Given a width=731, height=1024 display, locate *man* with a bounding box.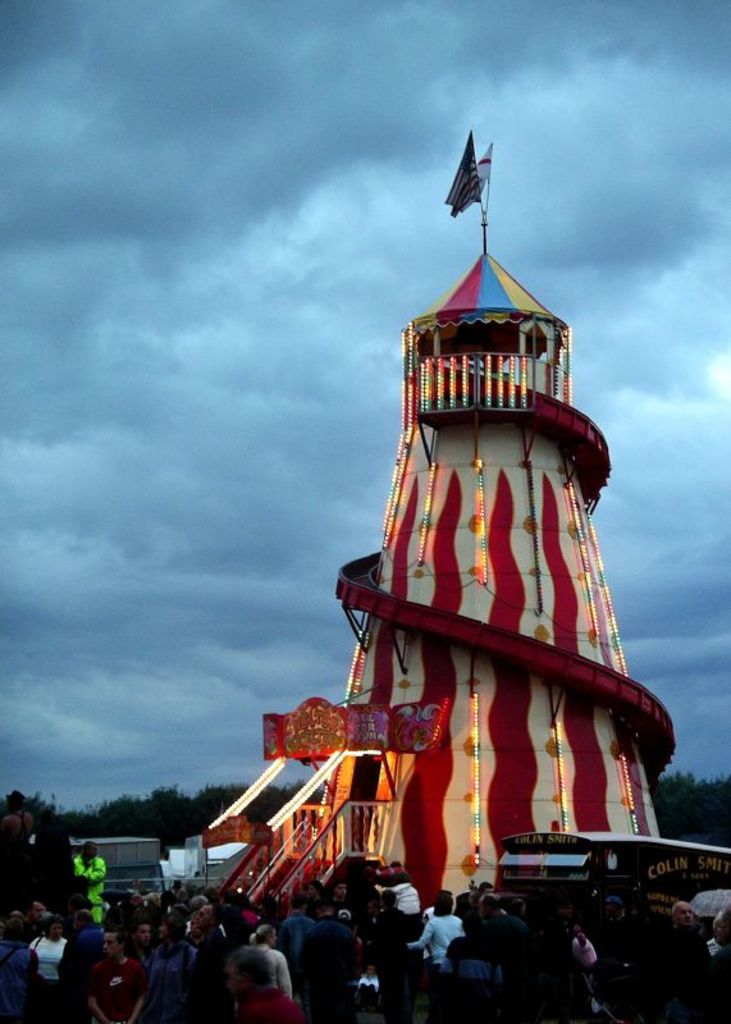
Located: left=333, top=882, right=355, bottom=922.
